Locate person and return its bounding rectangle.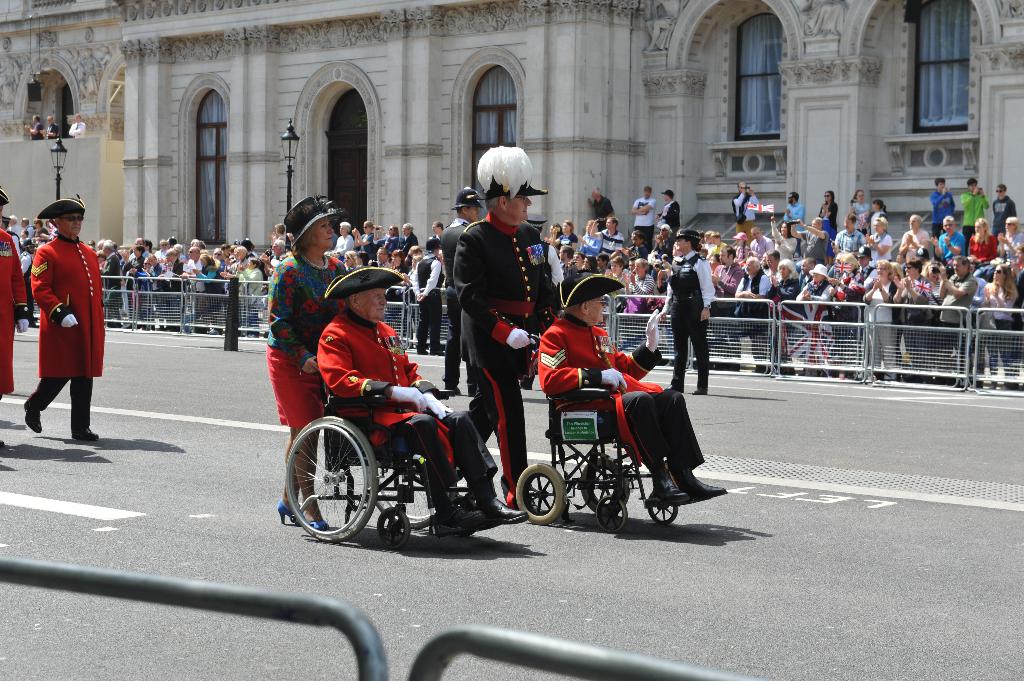
region(789, 191, 803, 224).
